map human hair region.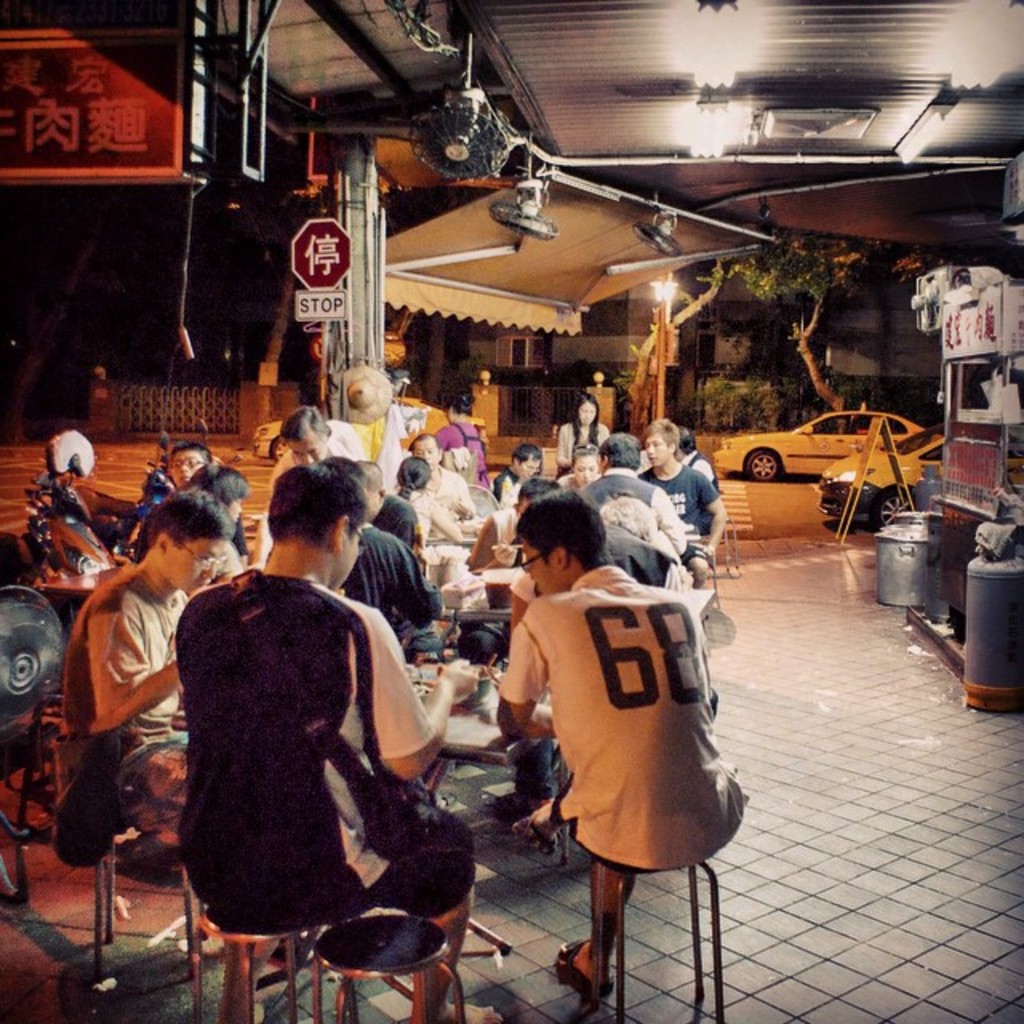
Mapped to [146,490,246,550].
